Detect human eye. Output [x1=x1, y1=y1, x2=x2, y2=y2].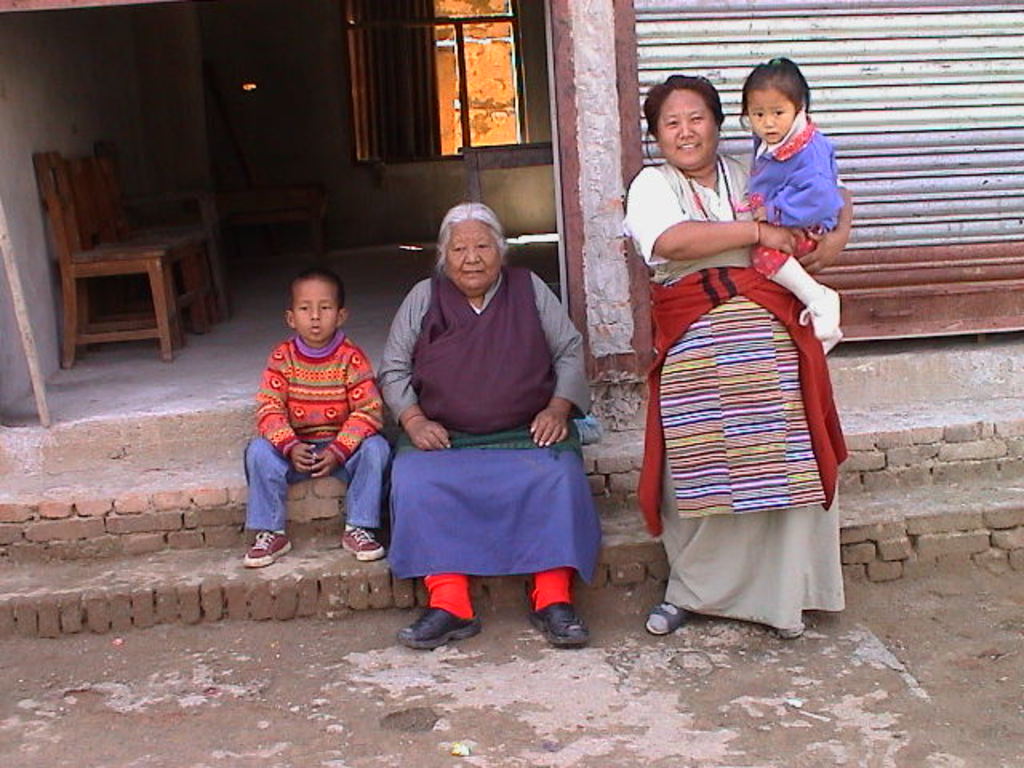
[x1=296, y1=299, x2=307, y2=315].
